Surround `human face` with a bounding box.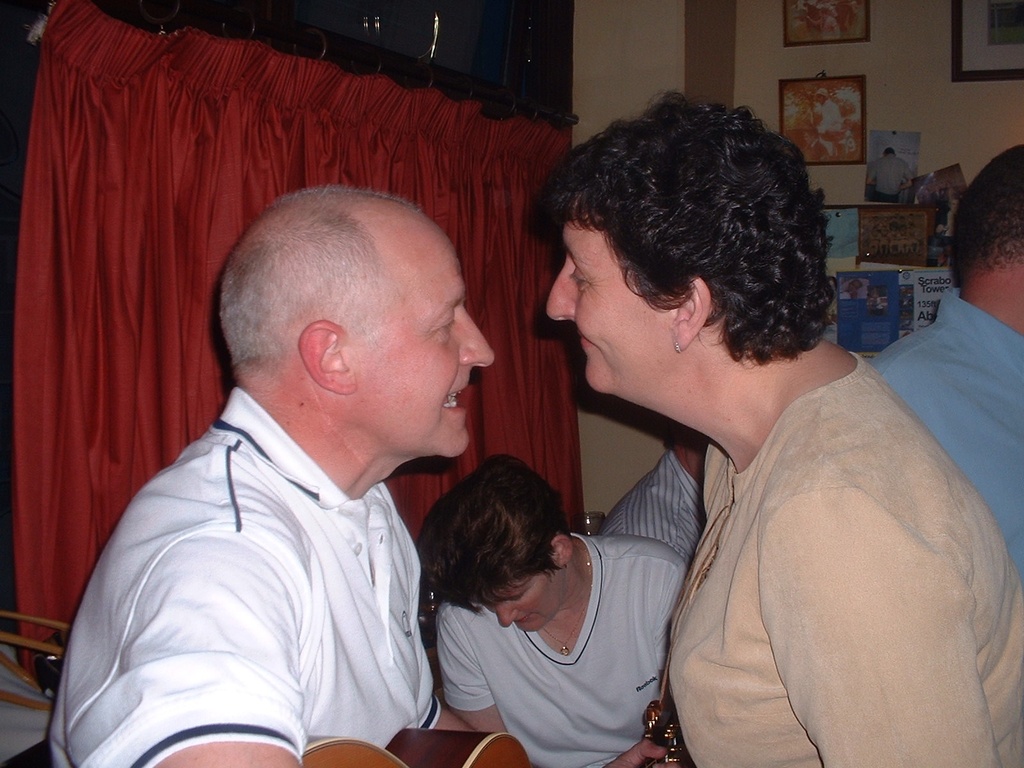
rect(546, 220, 685, 417).
